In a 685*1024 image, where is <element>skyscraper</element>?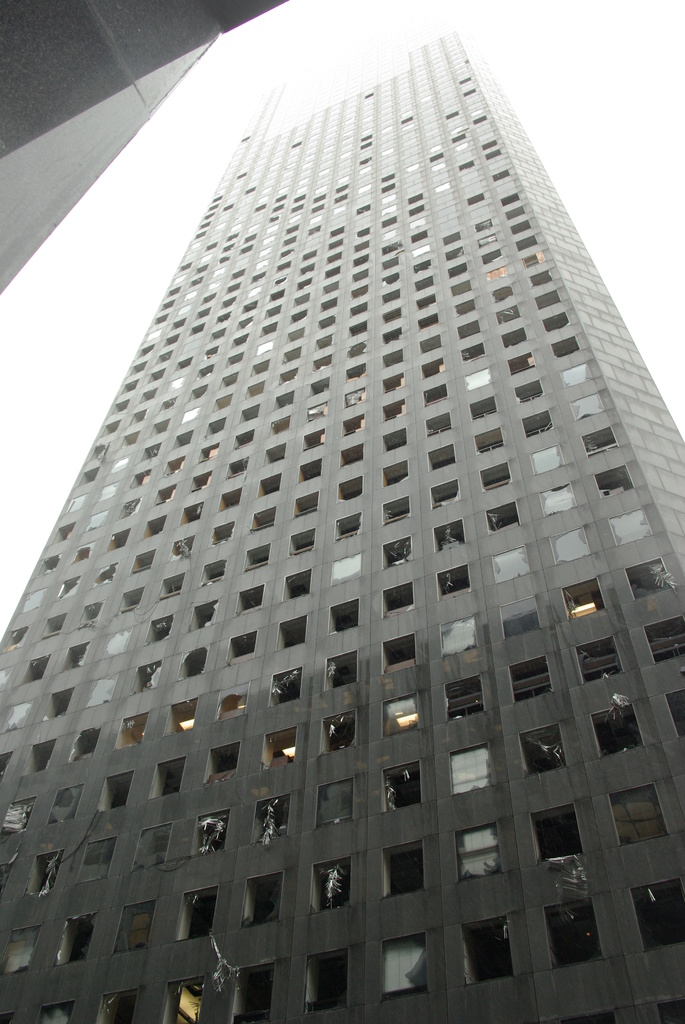
rect(0, 20, 684, 1023).
